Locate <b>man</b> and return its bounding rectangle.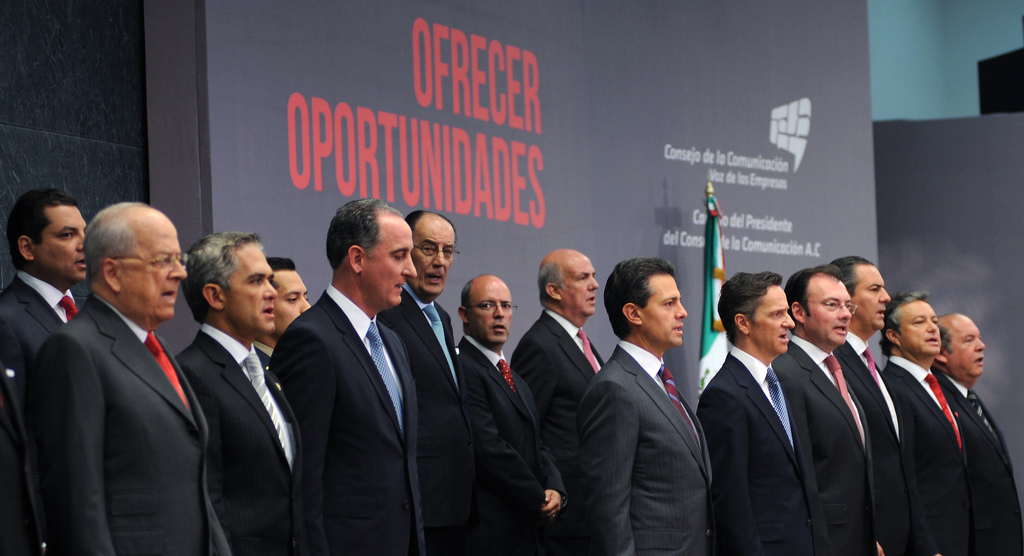
460, 269, 568, 555.
